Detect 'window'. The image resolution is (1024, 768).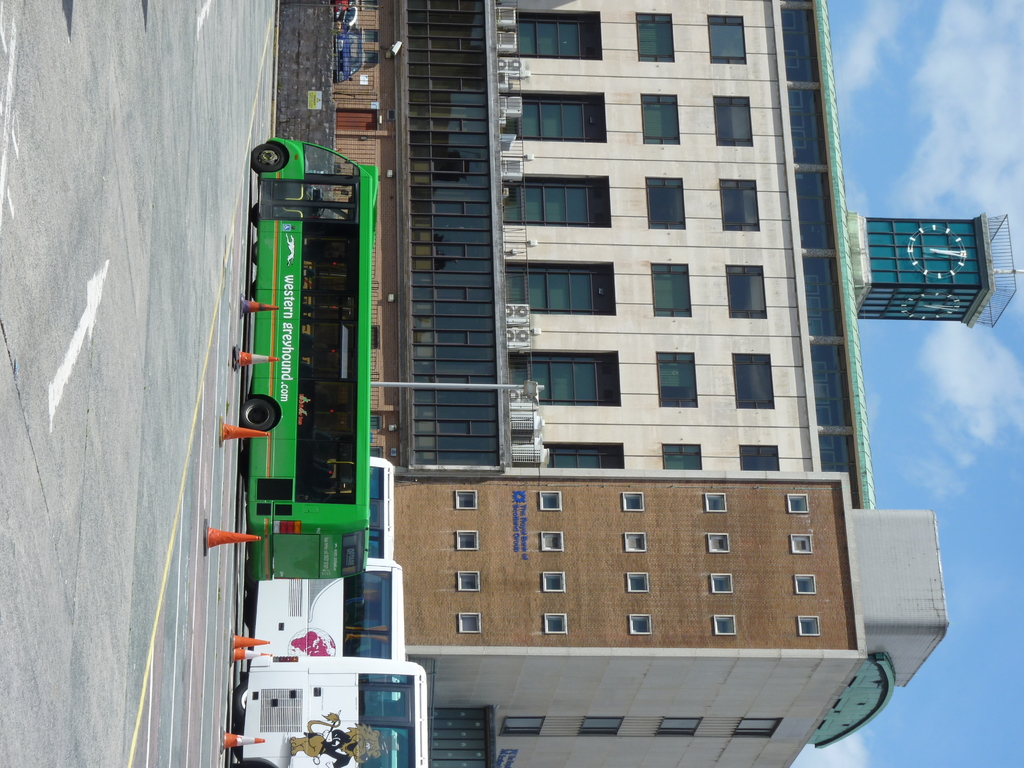
534,349,627,408.
